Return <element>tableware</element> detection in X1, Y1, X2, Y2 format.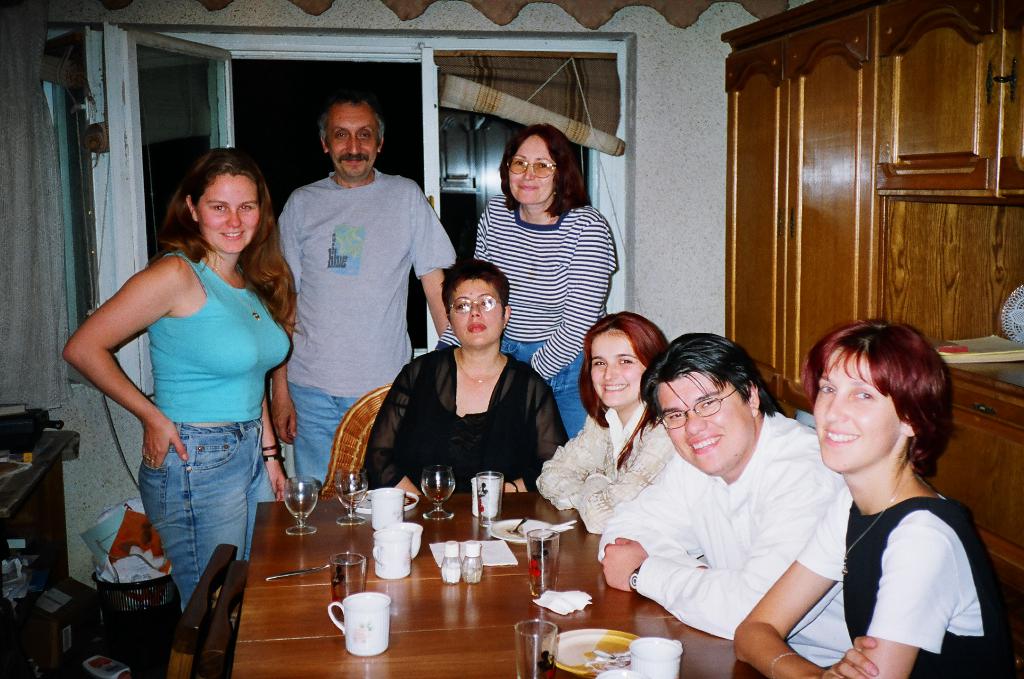
397, 518, 425, 557.
